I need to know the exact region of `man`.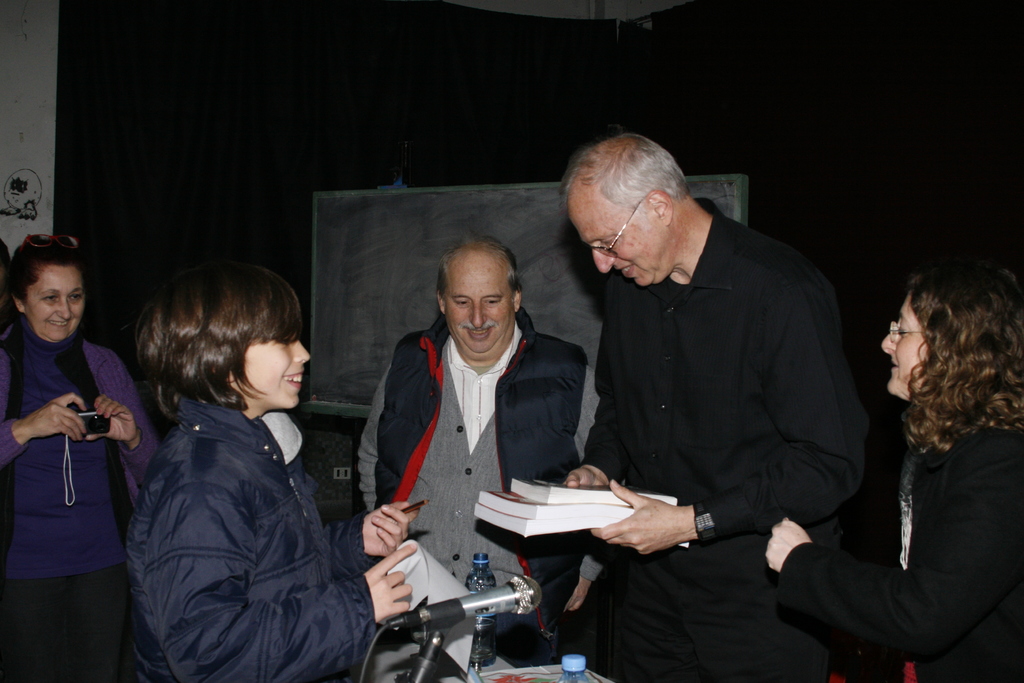
Region: 335:236:589:681.
